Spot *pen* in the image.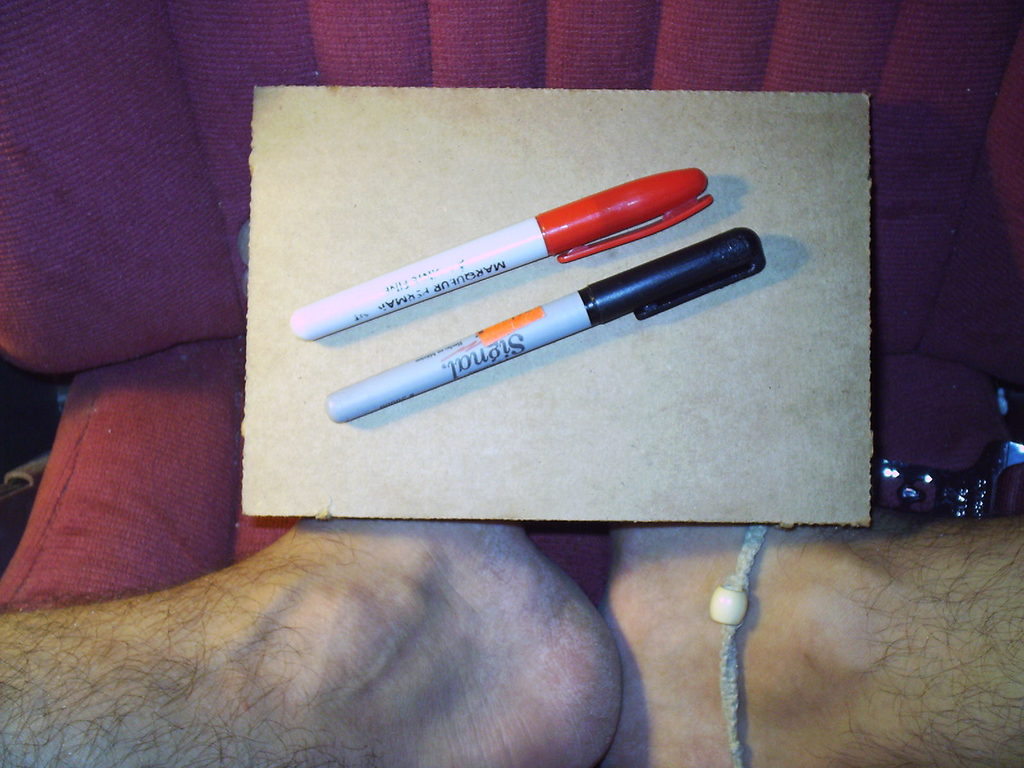
*pen* found at bbox=(289, 165, 712, 352).
